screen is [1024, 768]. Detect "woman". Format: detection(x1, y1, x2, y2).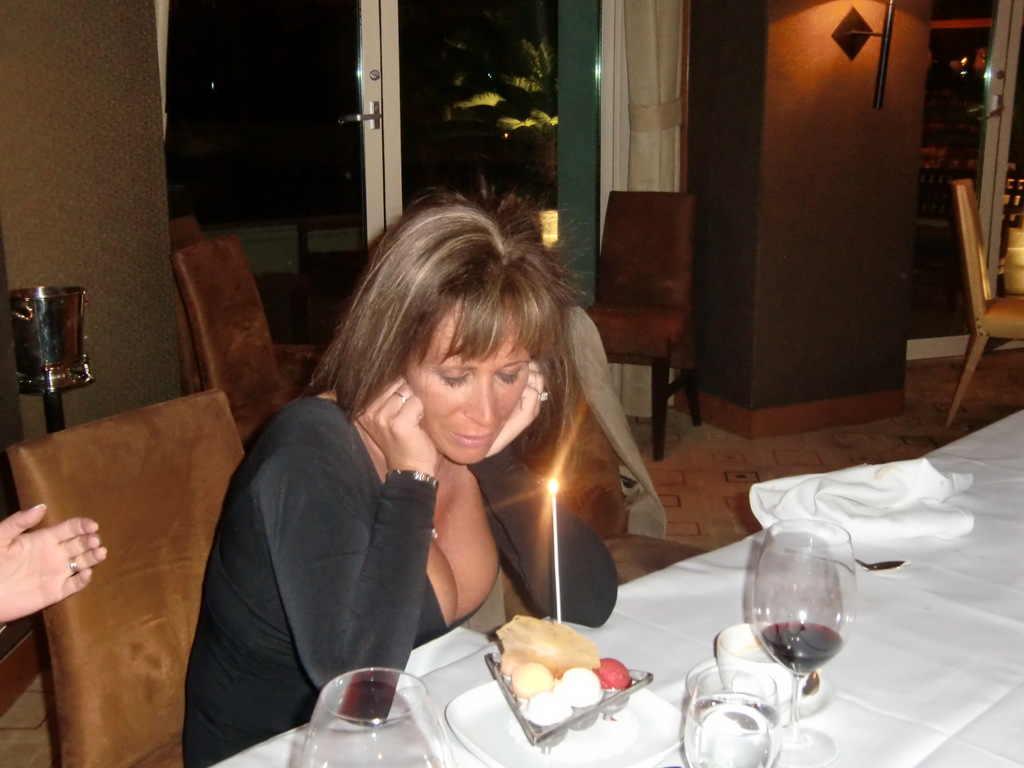
detection(197, 205, 652, 725).
